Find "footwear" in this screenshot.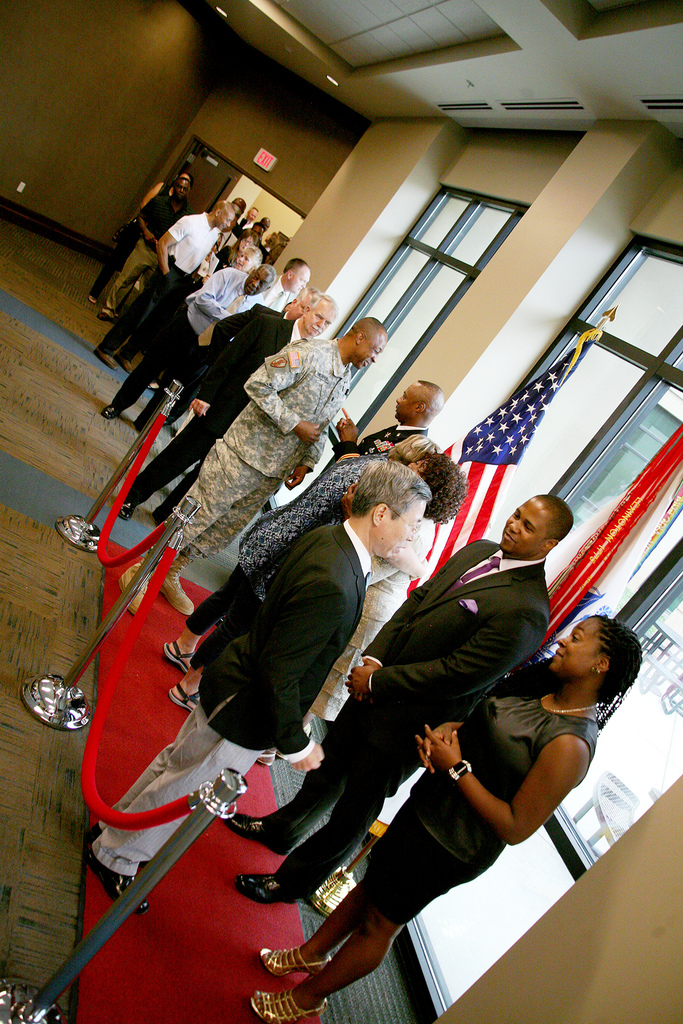
The bounding box for "footwear" is (left=220, top=812, right=284, bottom=854).
